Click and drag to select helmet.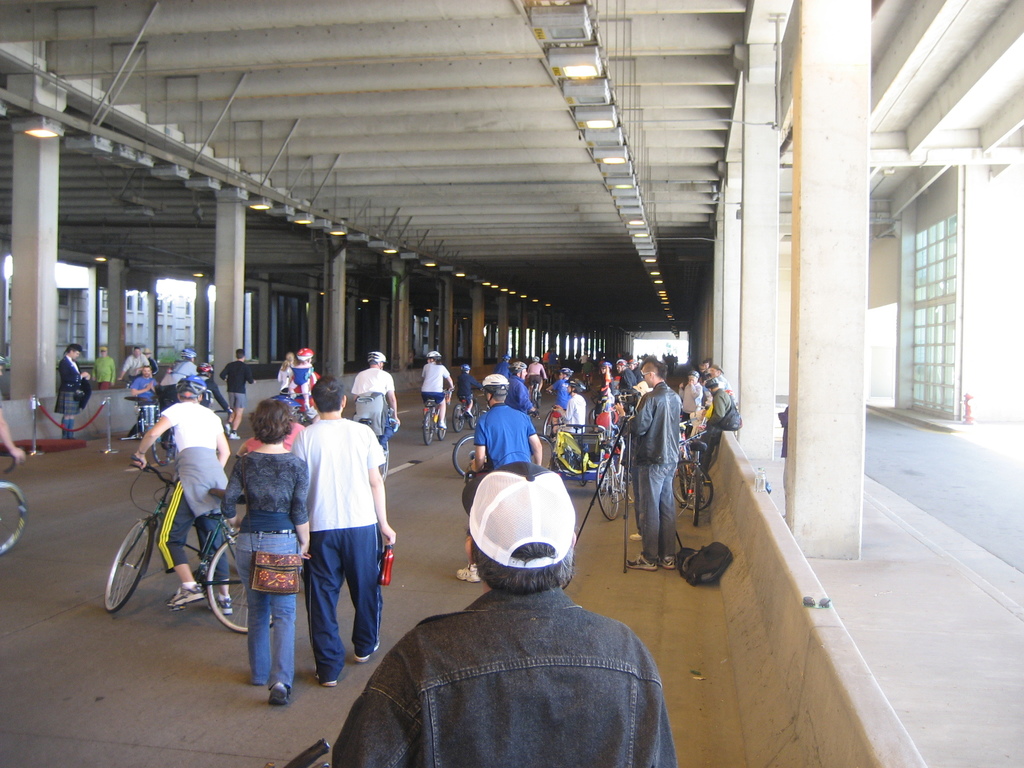
Selection: bbox=[701, 375, 721, 399].
